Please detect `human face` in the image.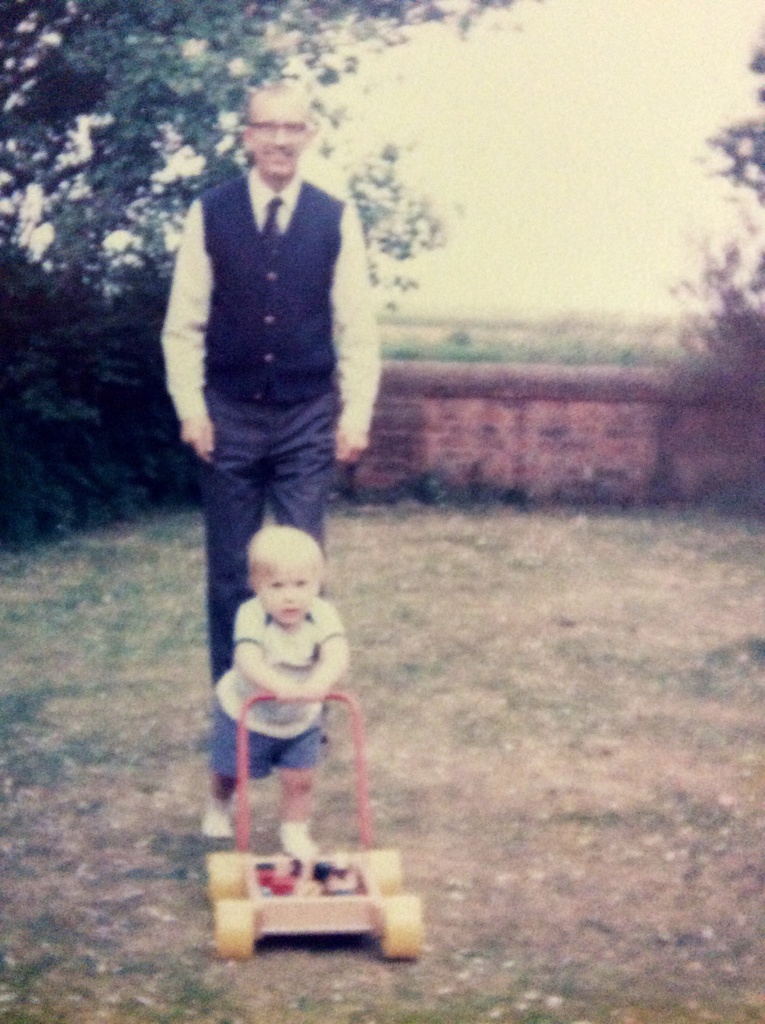
<region>259, 564, 322, 633</region>.
